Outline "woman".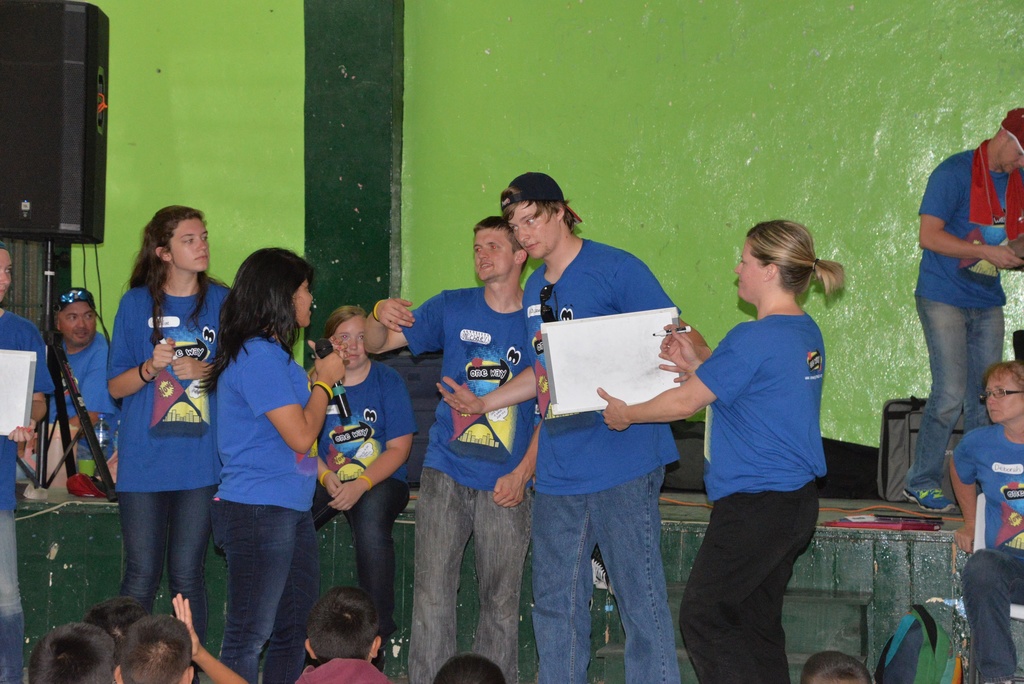
Outline: locate(107, 206, 243, 672).
